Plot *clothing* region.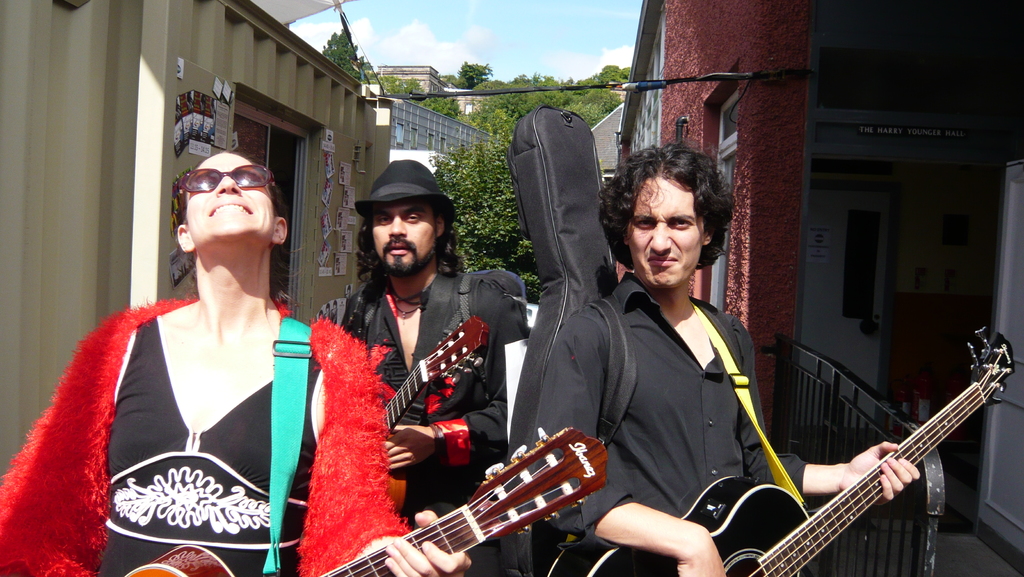
Plotted at l=46, t=257, r=314, b=561.
